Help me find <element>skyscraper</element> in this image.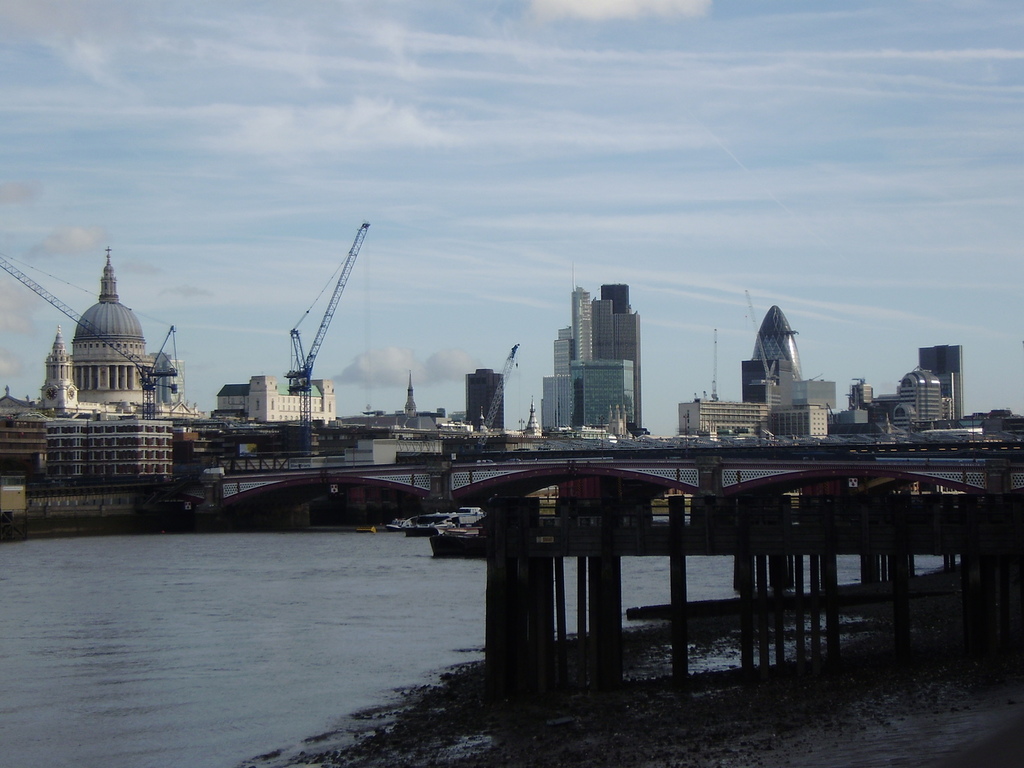
Found it: select_region(733, 303, 838, 413).
